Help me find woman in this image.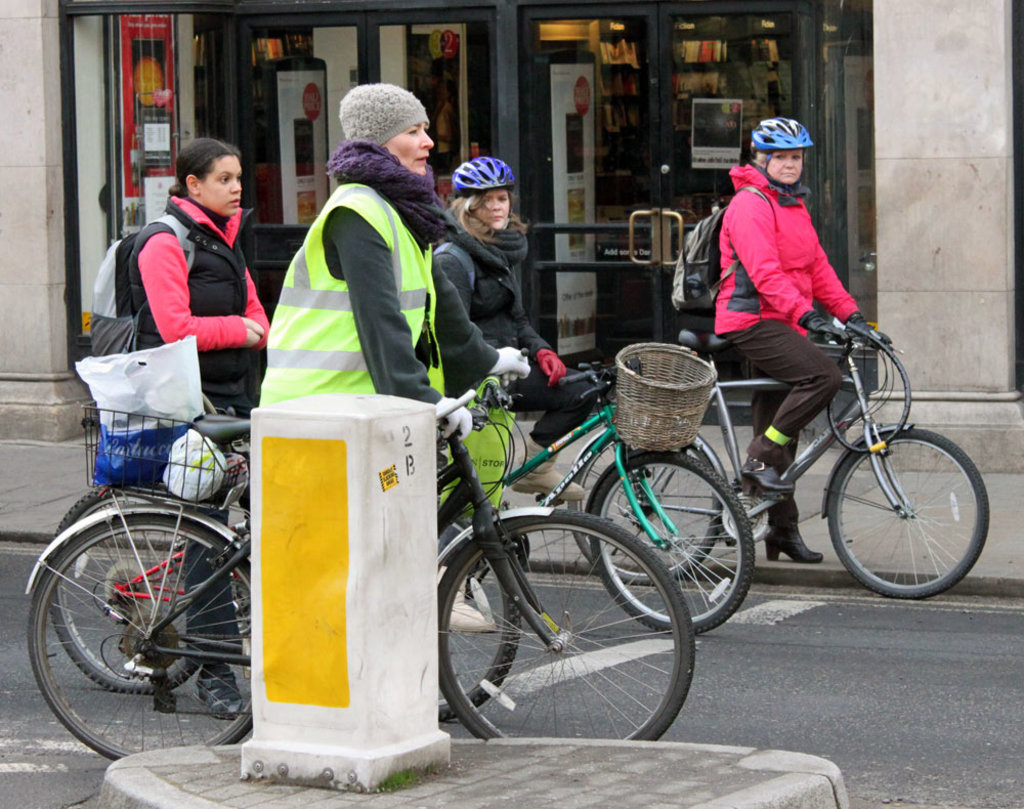
Found it: 251:80:531:443.
